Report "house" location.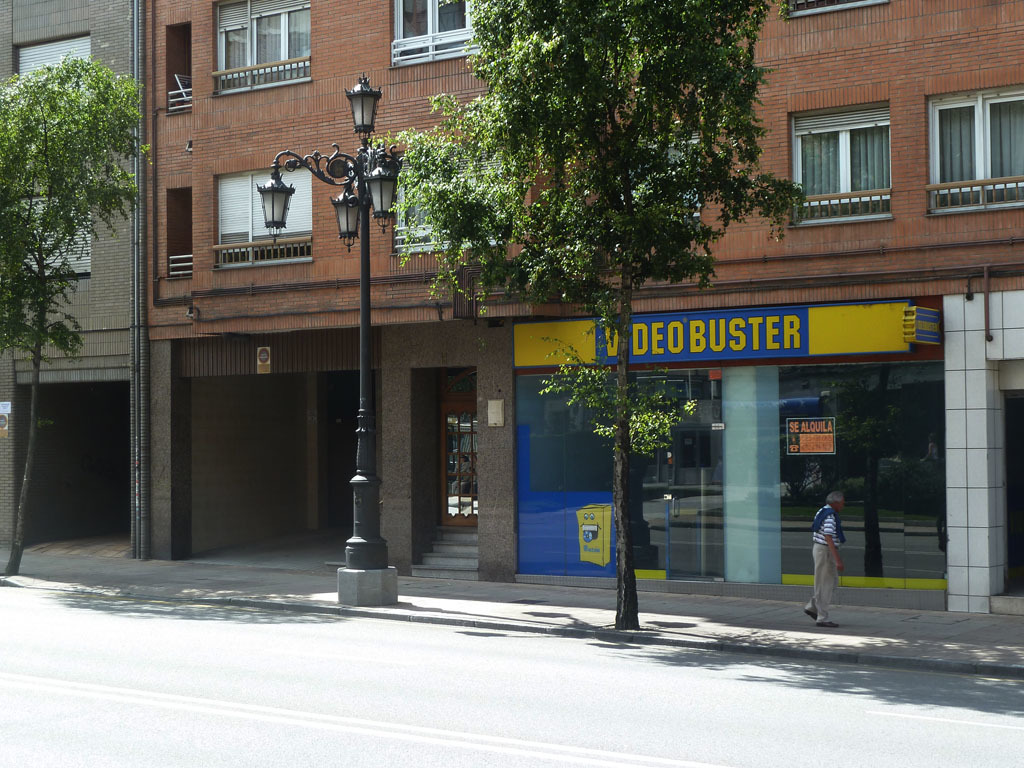
Report: <bbox>0, 2, 161, 542</bbox>.
